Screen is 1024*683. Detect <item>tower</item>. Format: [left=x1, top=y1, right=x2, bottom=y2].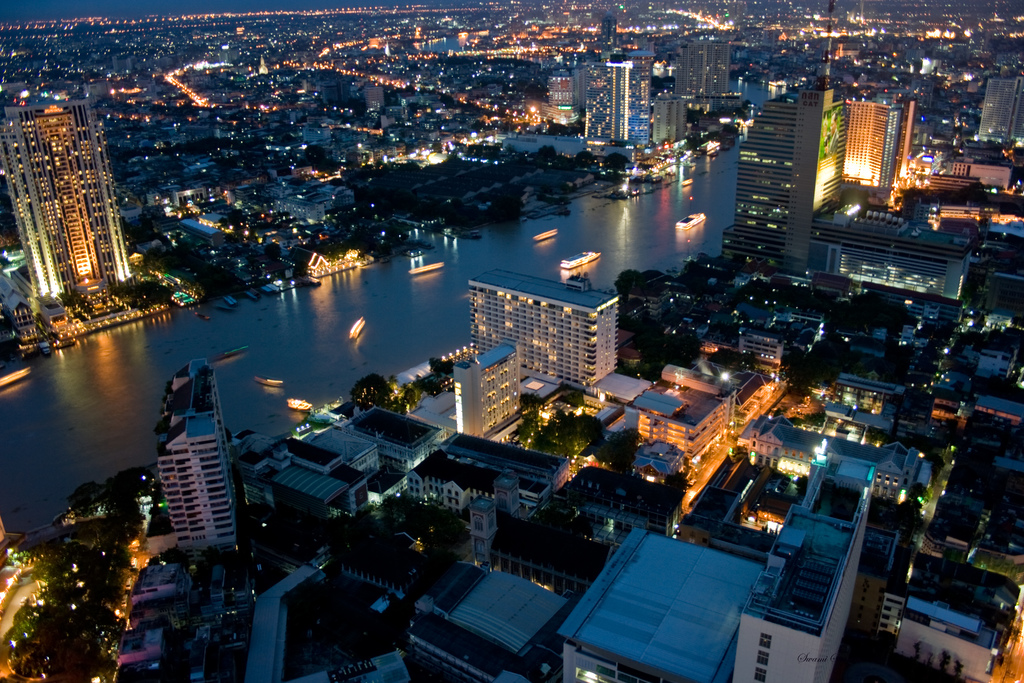
[left=961, top=70, right=1023, bottom=145].
